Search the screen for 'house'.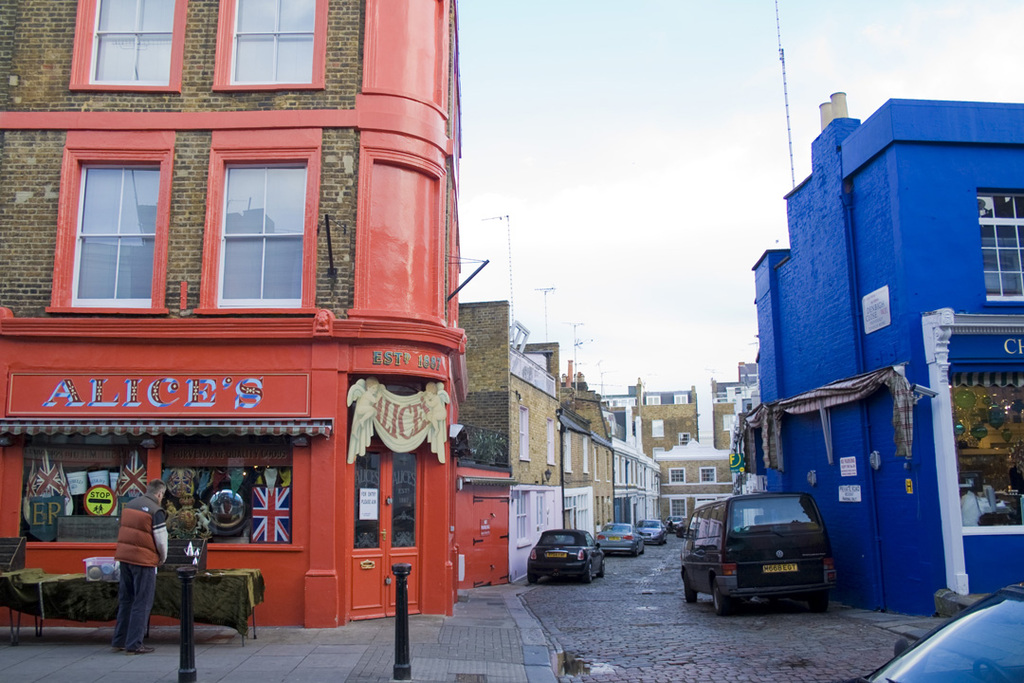
Found at [606, 380, 705, 471].
